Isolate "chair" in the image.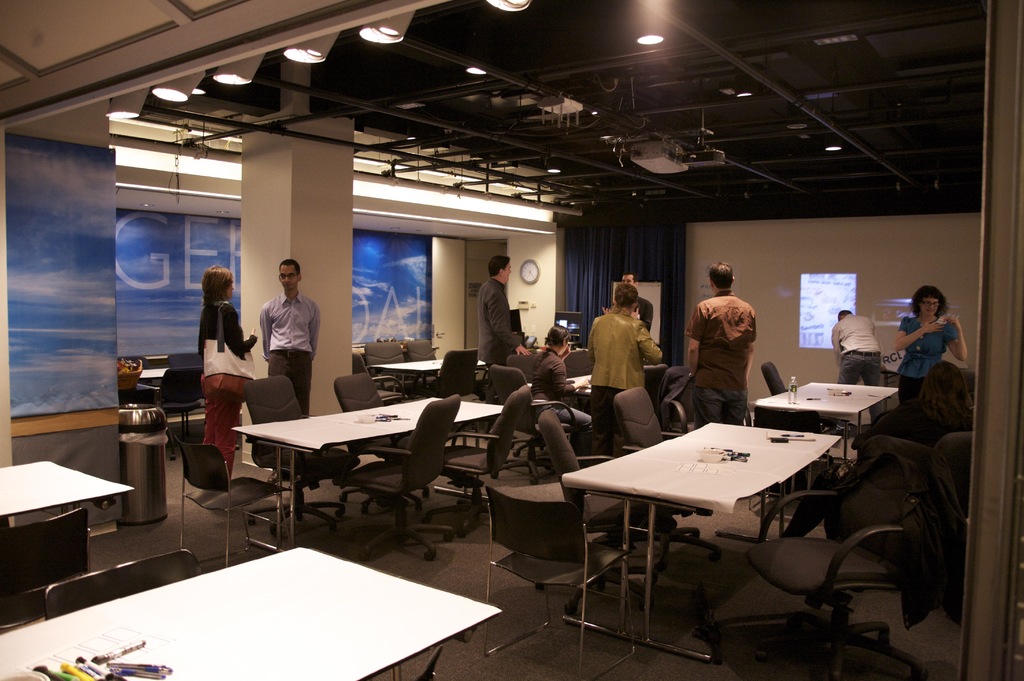
Isolated region: {"left": 175, "top": 436, "right": 290, "bottom": 568}.
